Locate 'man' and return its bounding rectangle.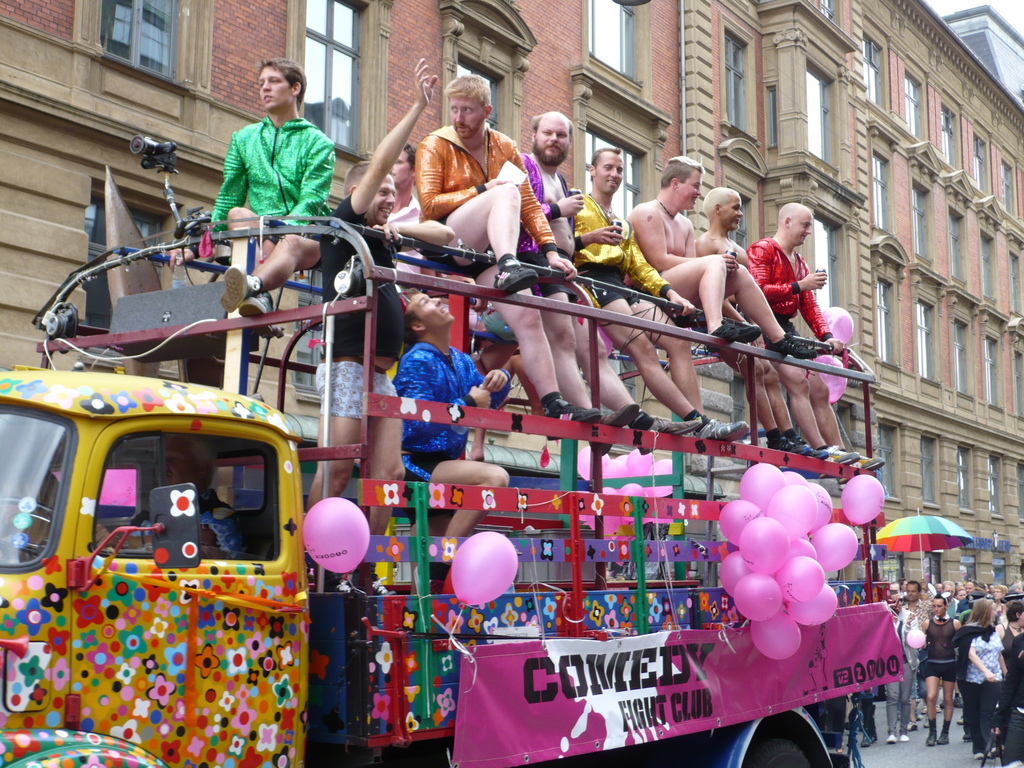
808, 195, 880, 472.
